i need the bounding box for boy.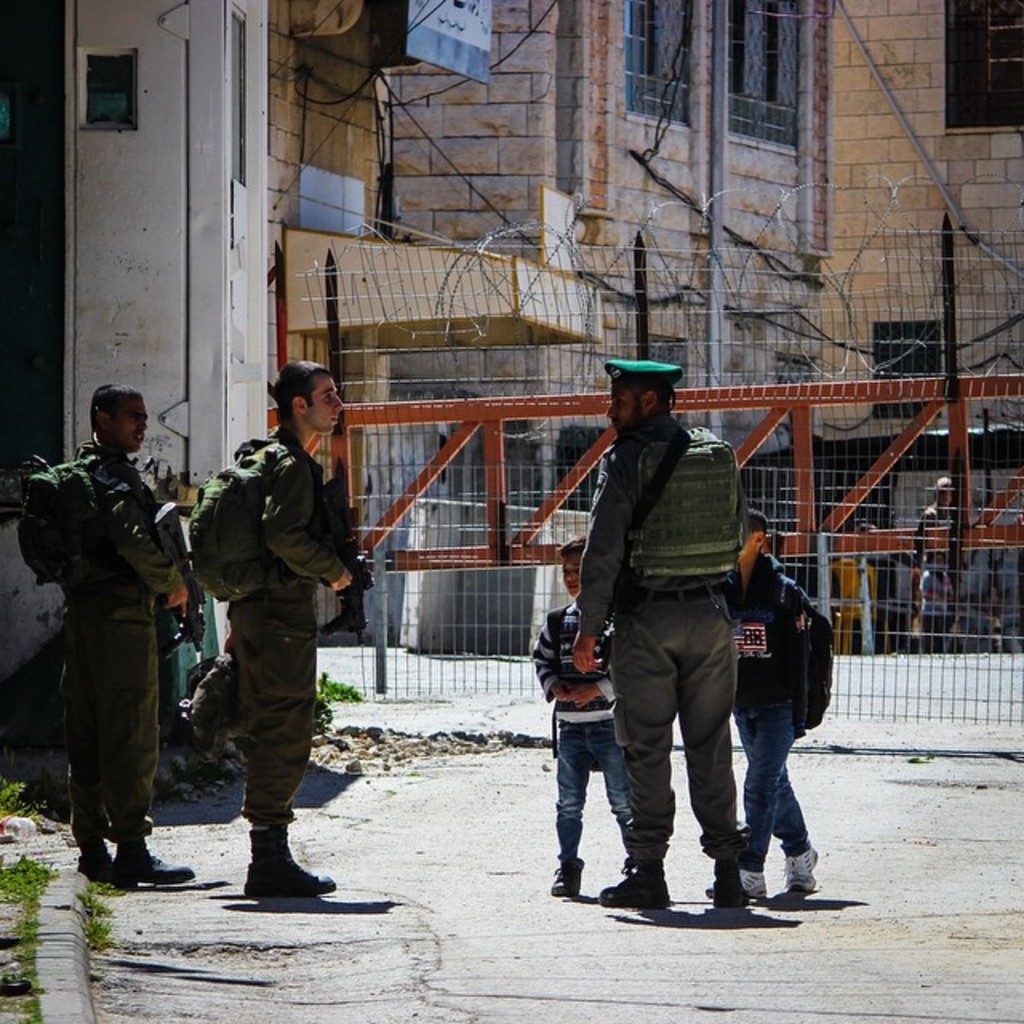
Here it is: left=706, top=507, right=819, bottom=902.
